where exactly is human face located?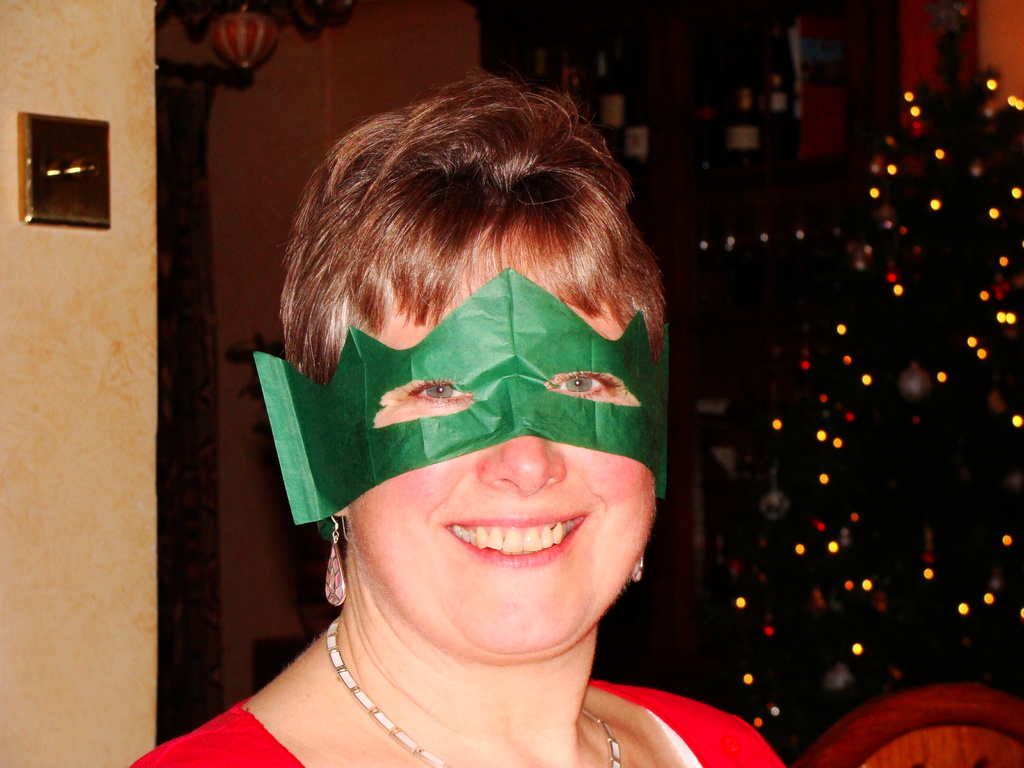
Its bounding box is [347,285,653,657].
